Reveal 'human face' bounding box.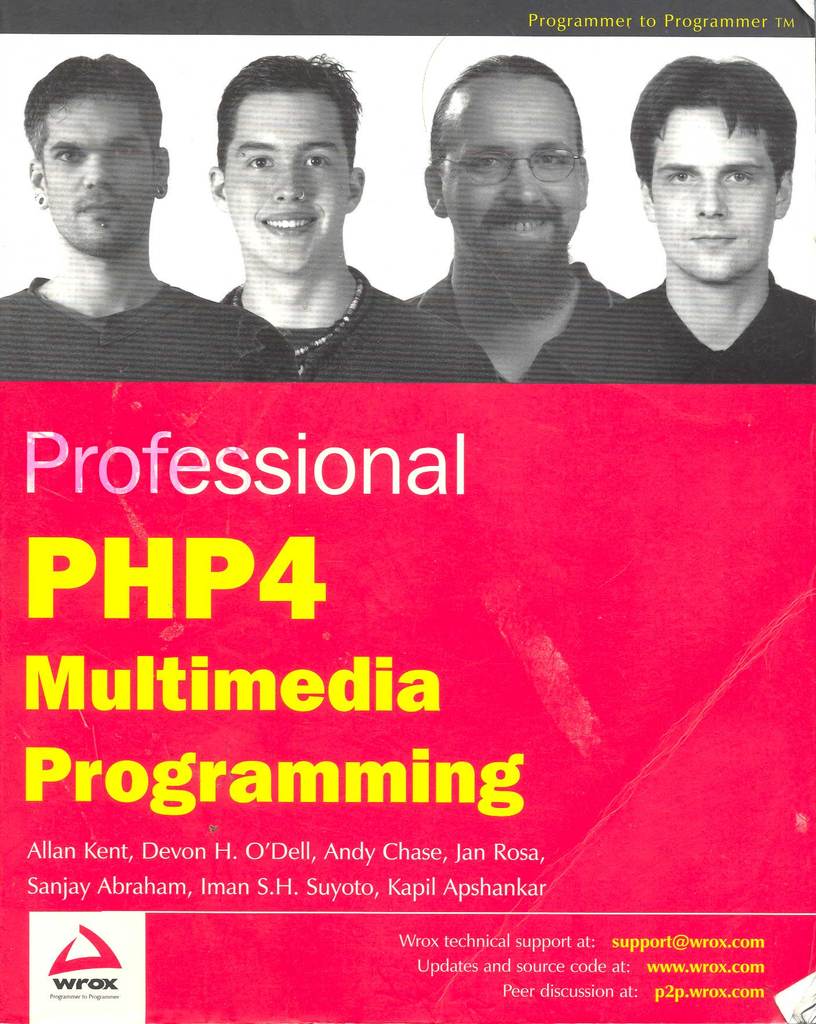
Revealed: {"x1": 38, "y1": 106, "x2": 158, "y2": 252}.
